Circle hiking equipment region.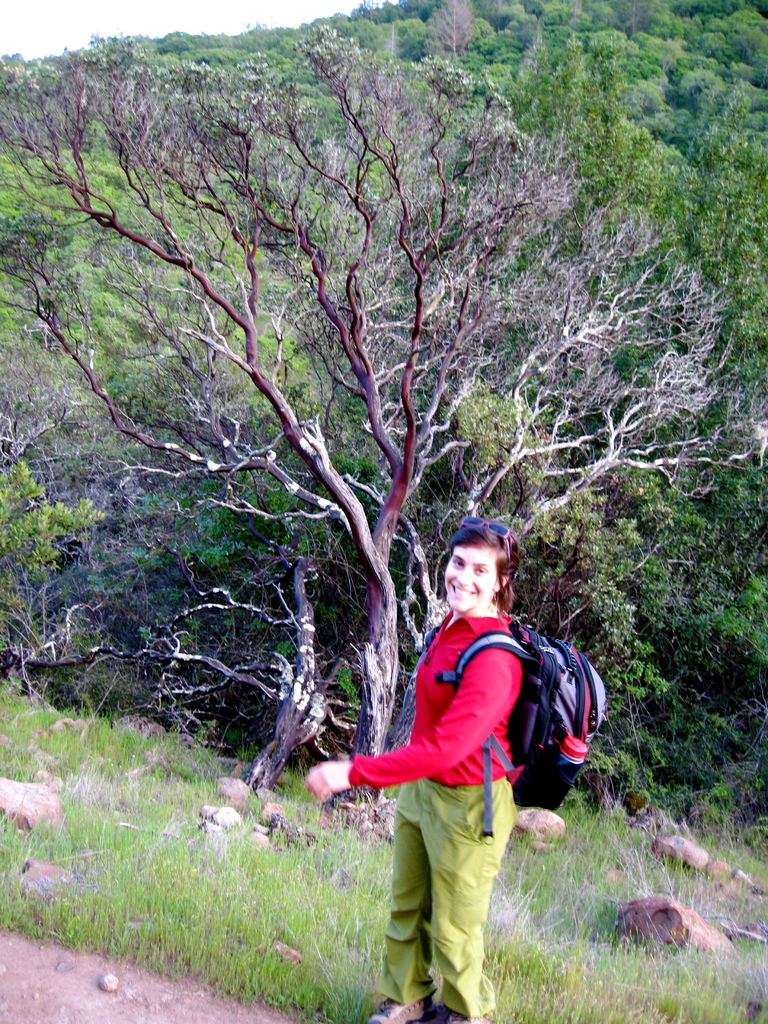
Region: BBox(415, 616, 611, 845).
